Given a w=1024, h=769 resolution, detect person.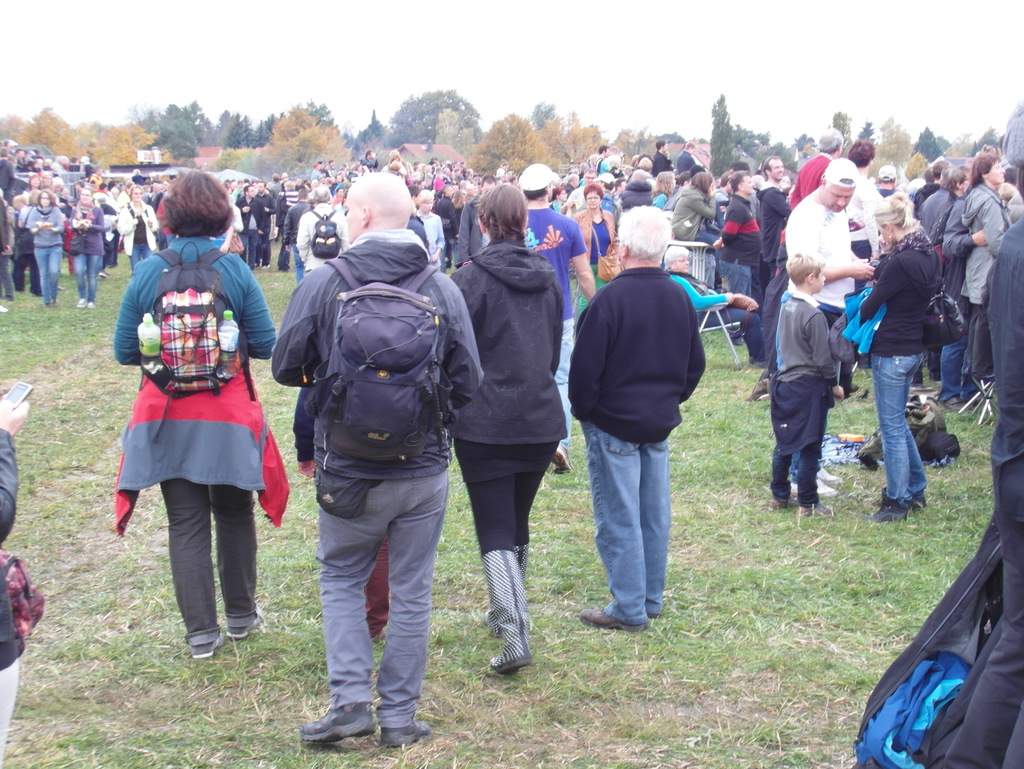
[x1=237, y1=184, x2=264, y2=271].
